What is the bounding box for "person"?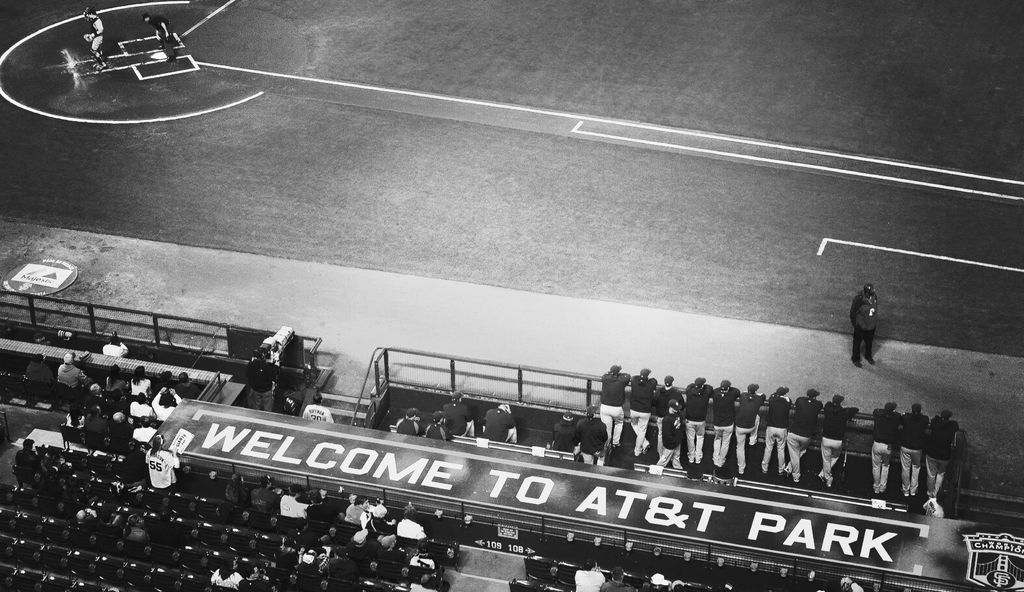
872/397/896/490.
